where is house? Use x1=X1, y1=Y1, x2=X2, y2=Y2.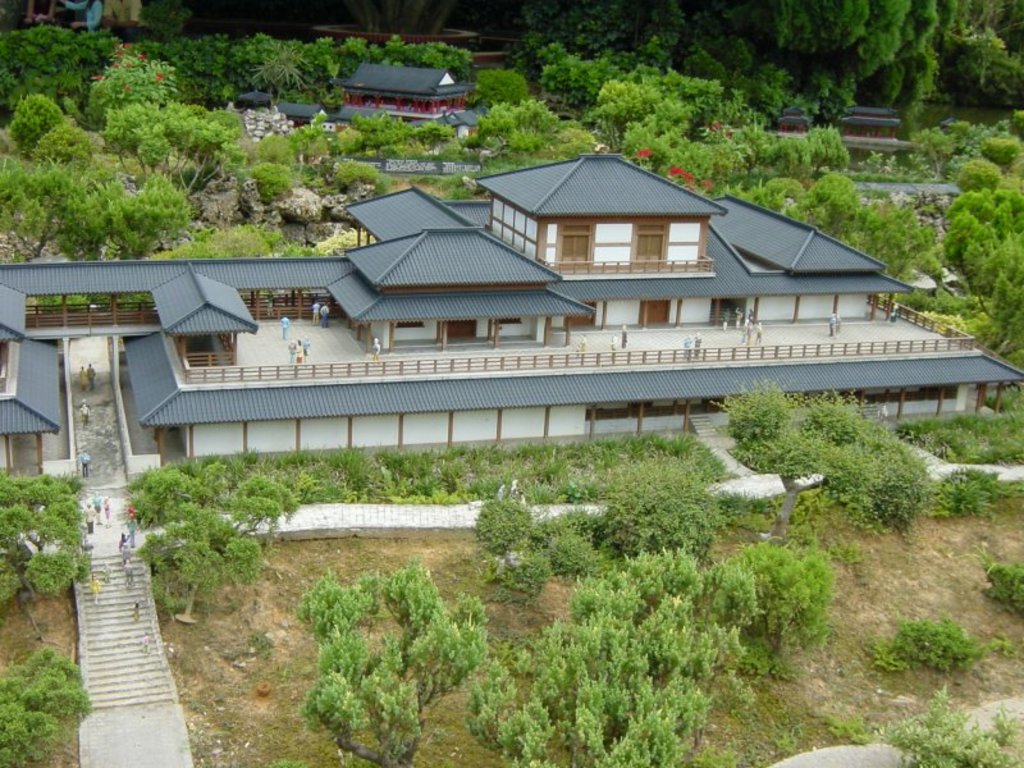
x1=484, y1=143, x2=721, y2=317.
